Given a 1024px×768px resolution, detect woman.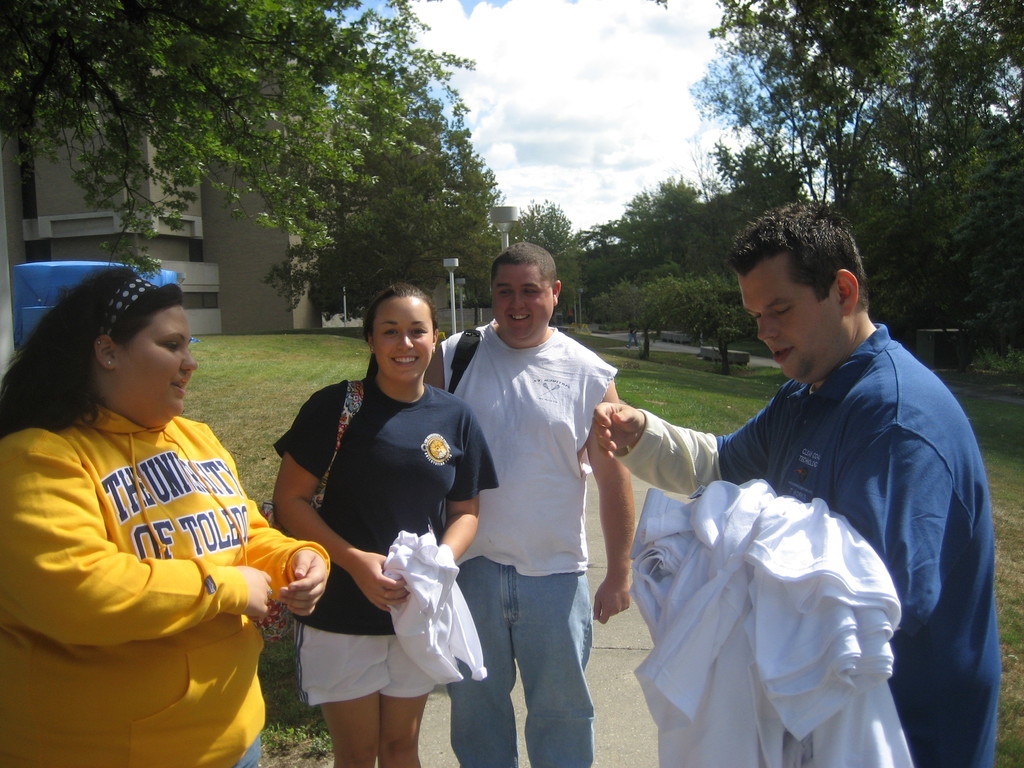
x1=271, y1=288, x2=477, y2=762.
